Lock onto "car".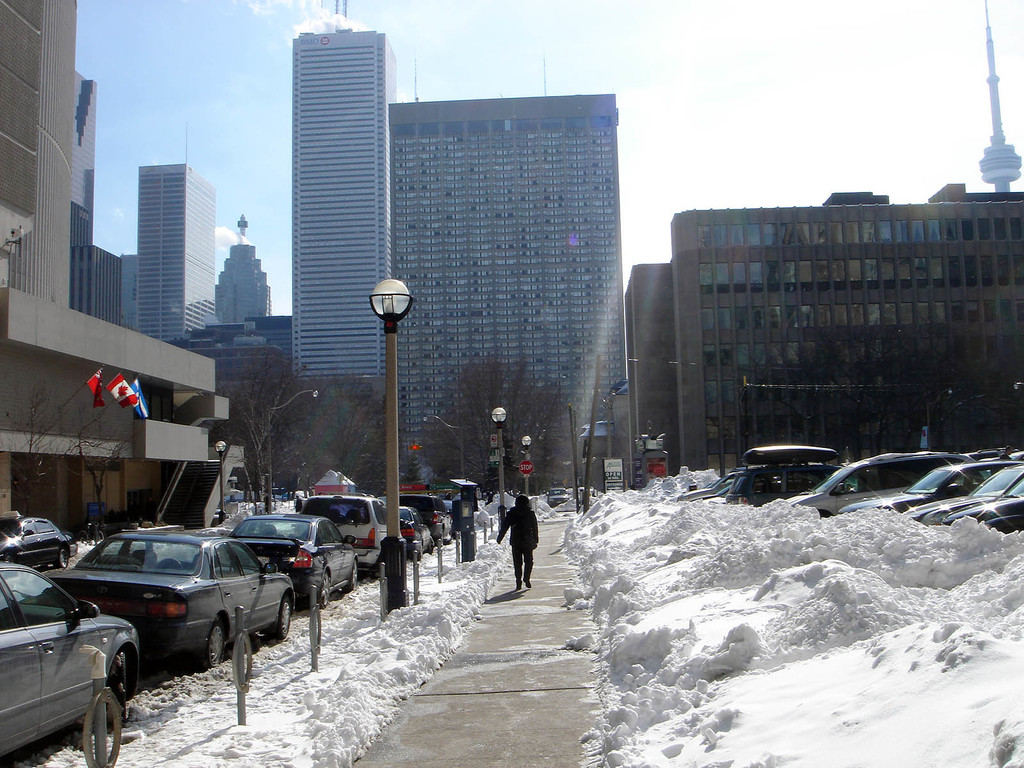
Locked: <box>544,487,578,512</box>.
